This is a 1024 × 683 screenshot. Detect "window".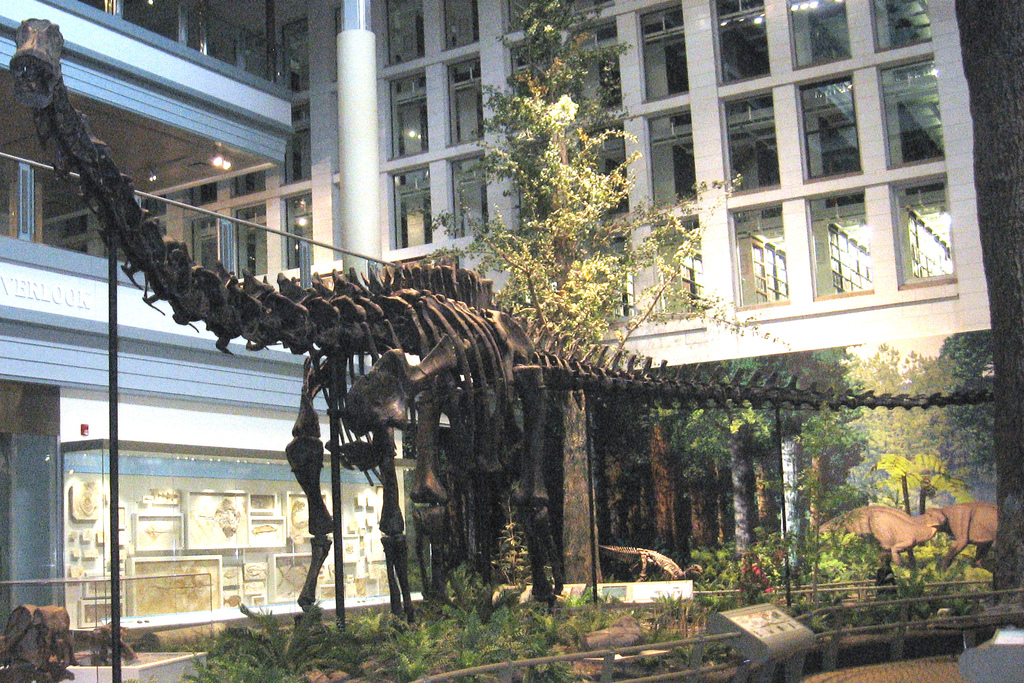
box=[386, 165, 432, 251].
